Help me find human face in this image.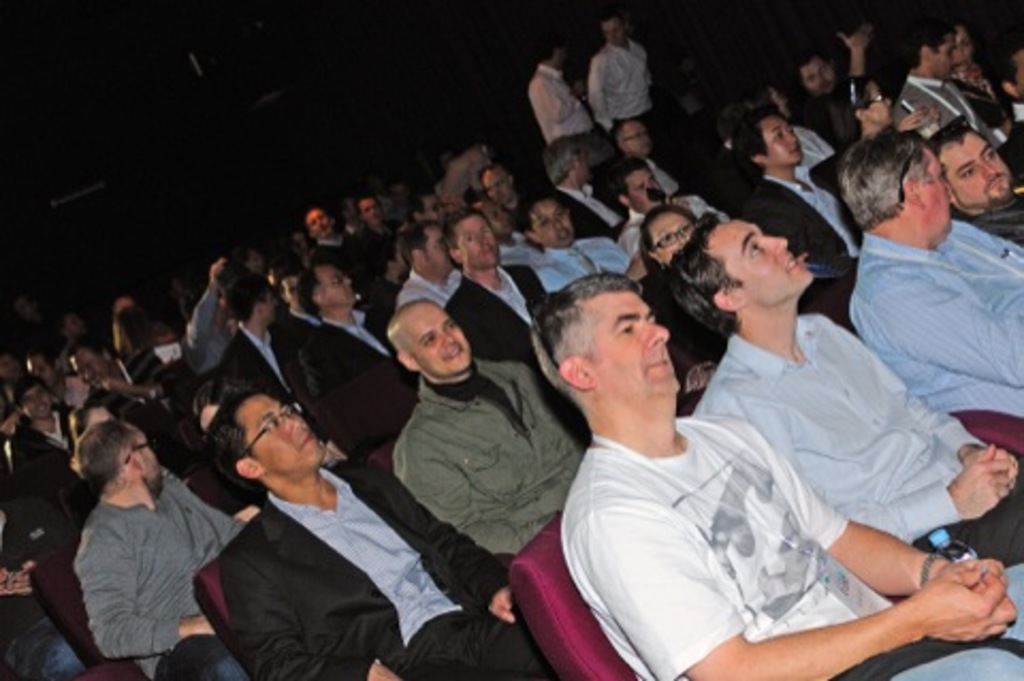
Found it: select_region(766, 120, 804, 162).
